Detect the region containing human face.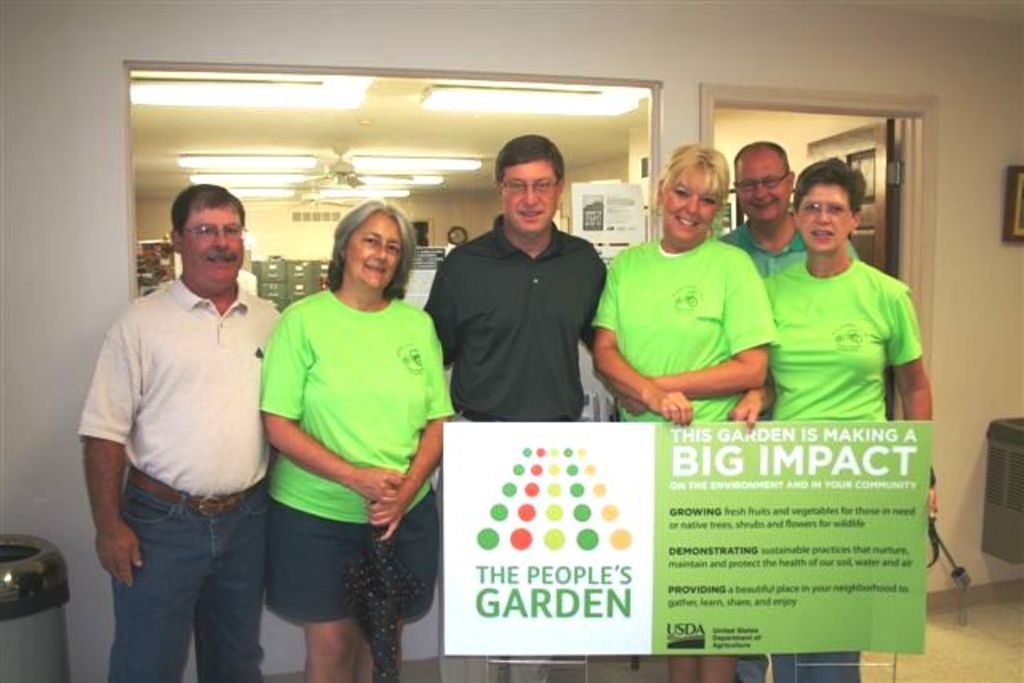
rect(798, 184, 848, 254).
